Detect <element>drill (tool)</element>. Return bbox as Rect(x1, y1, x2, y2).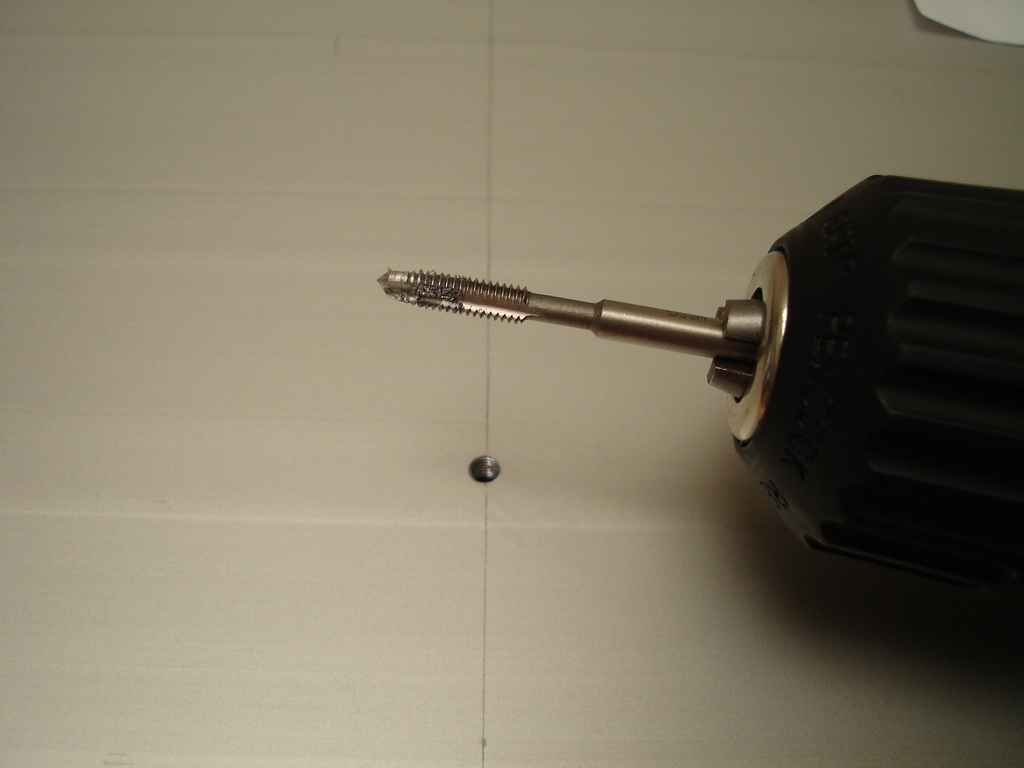
Rect(376, 173, 1022, 660).
